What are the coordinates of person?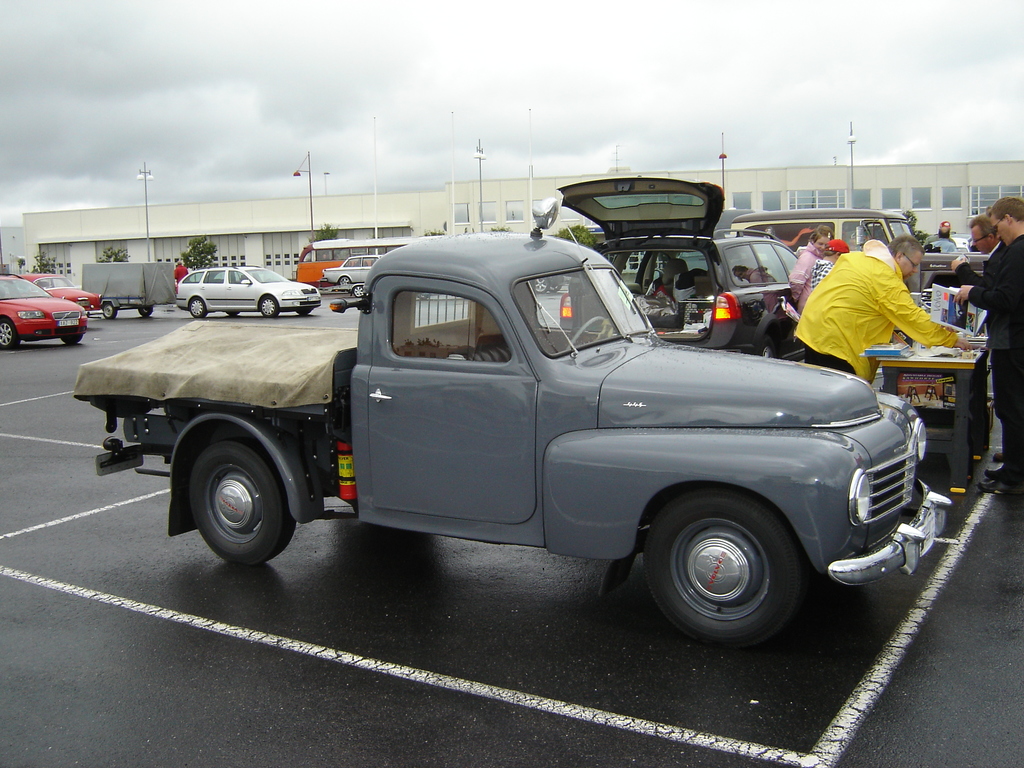
(x1=950, y1=198, x2=1023, y2=498).
